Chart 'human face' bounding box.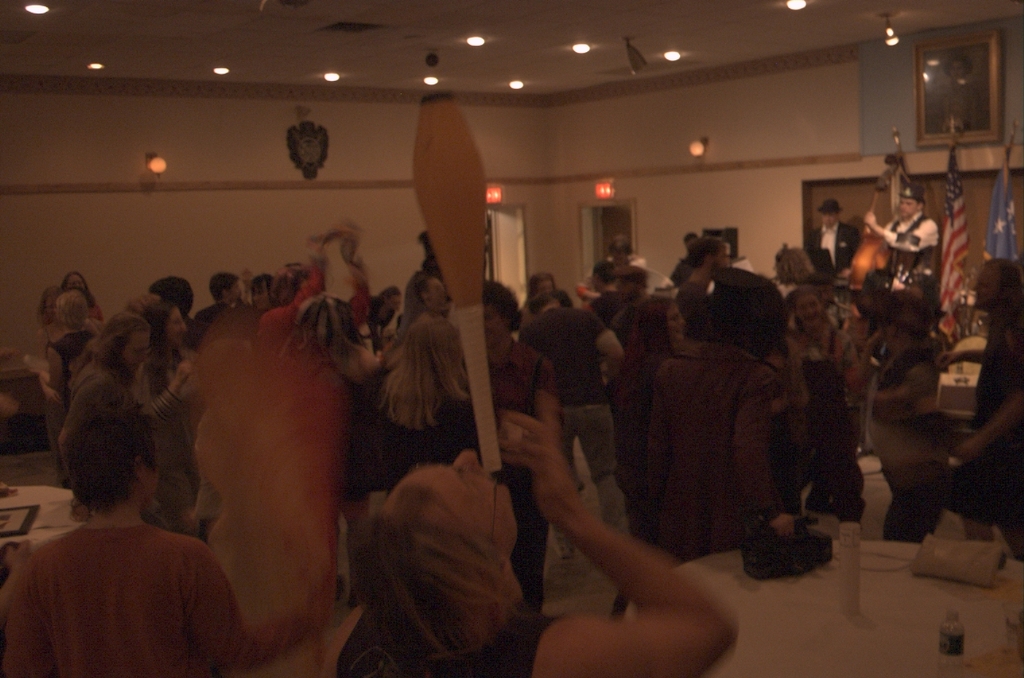
Charted: x1=486, y1=302, x2=504, y2=347.
